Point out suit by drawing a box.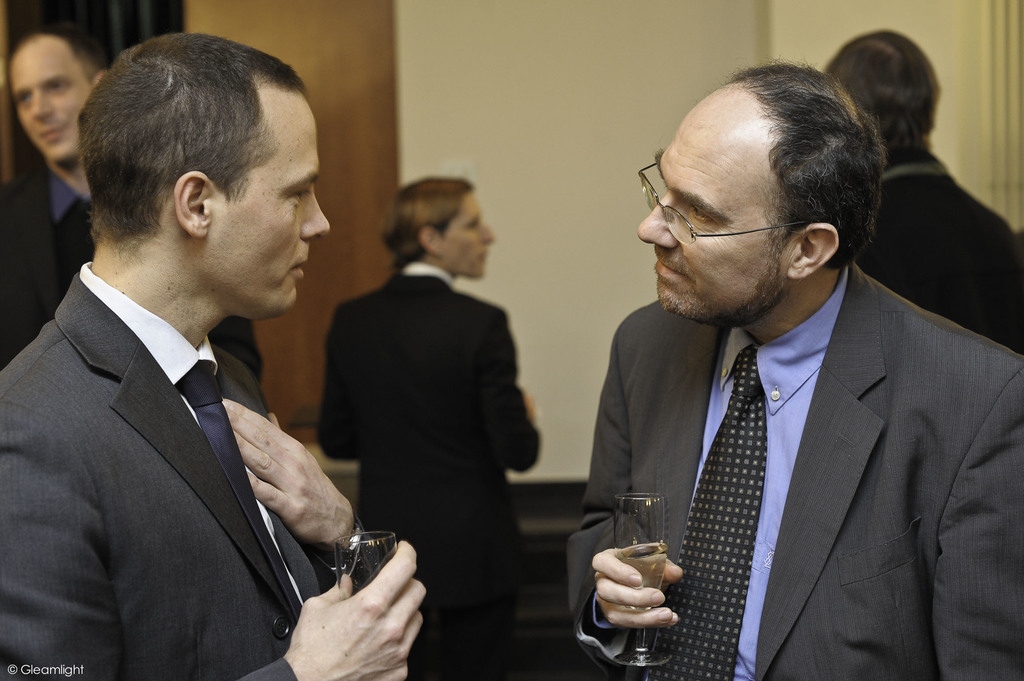
[545,78,1021,680].
